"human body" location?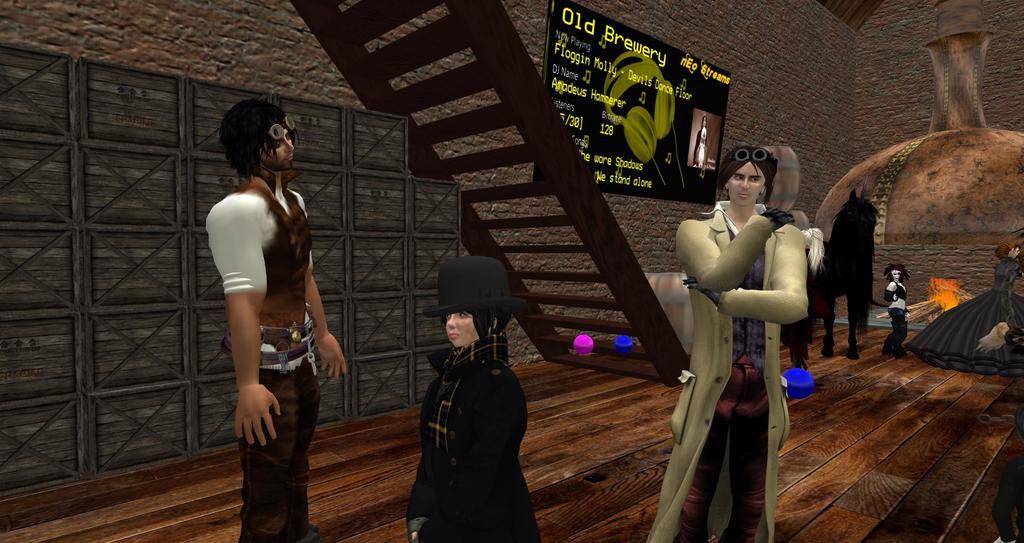
(left=209, top=74, right=330, bottom=535)
